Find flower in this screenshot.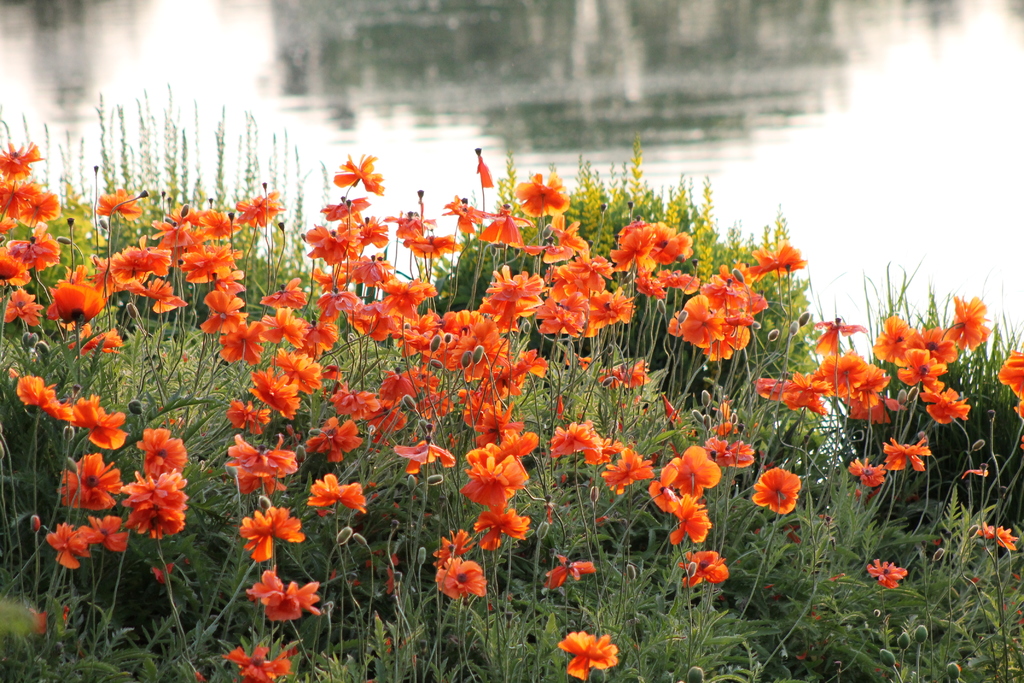
The bounding box for flower is crop(594, 279, 636, 325).
